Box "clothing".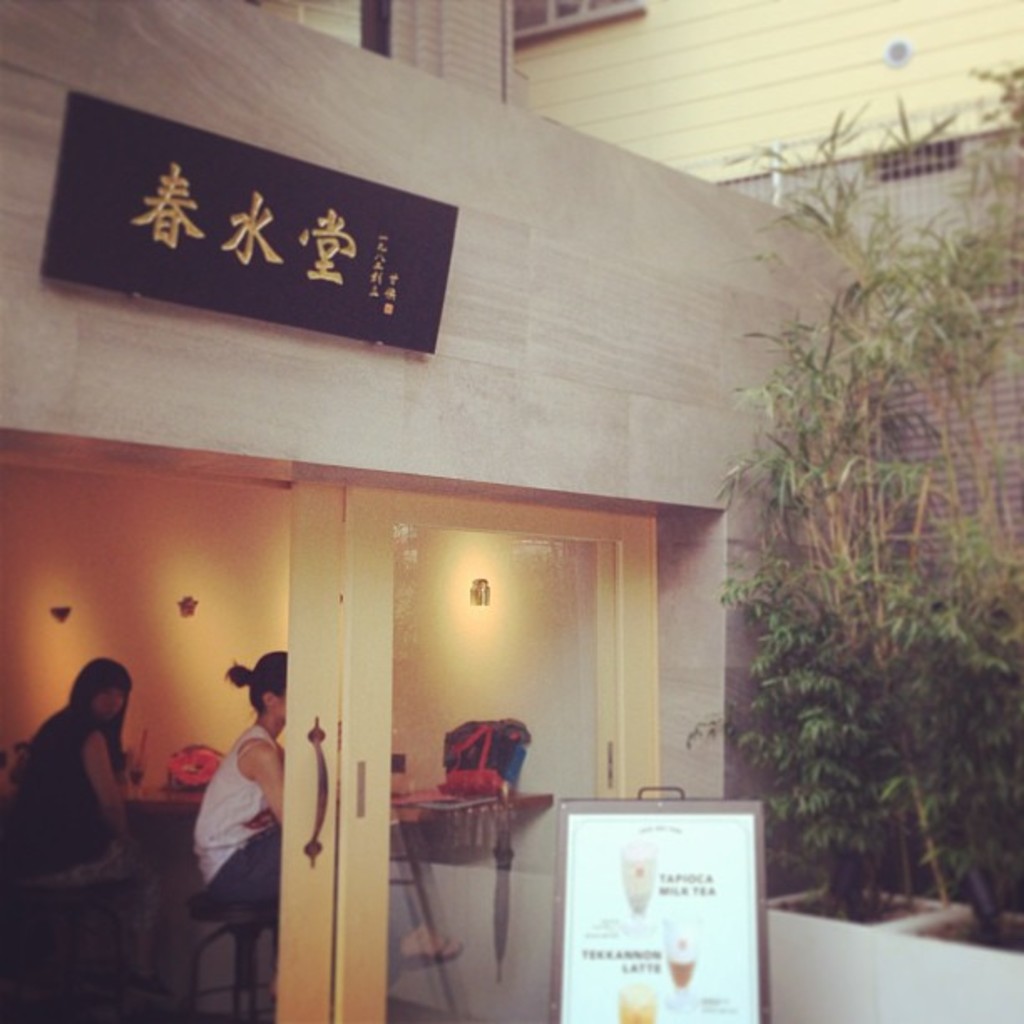
bbox=(187, 719, 422, 952).
